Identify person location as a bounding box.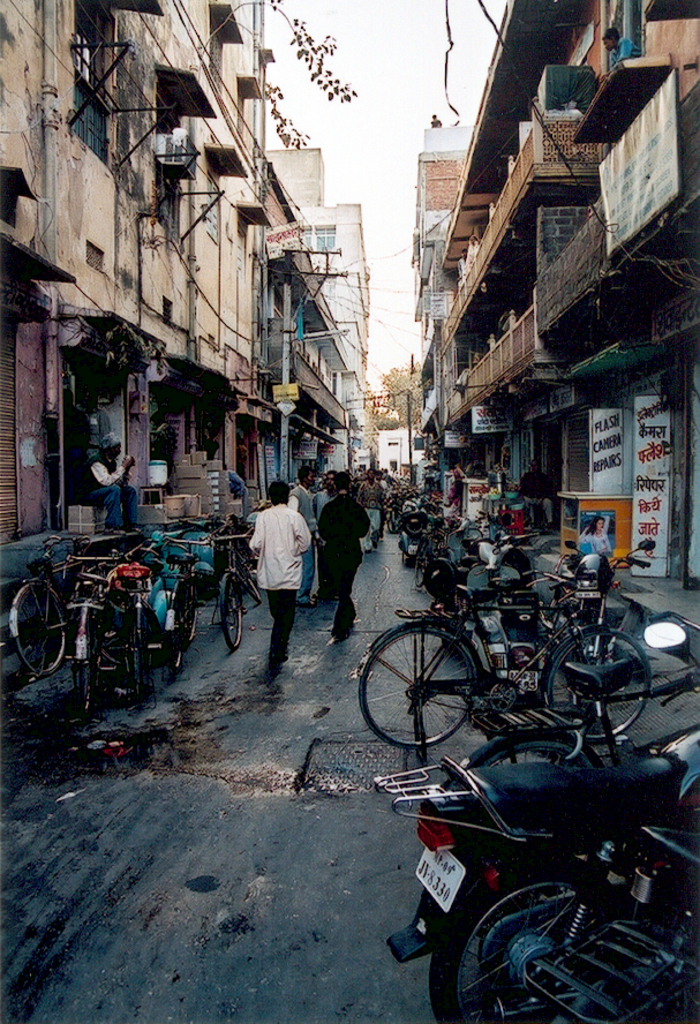
519:457:556:529.
